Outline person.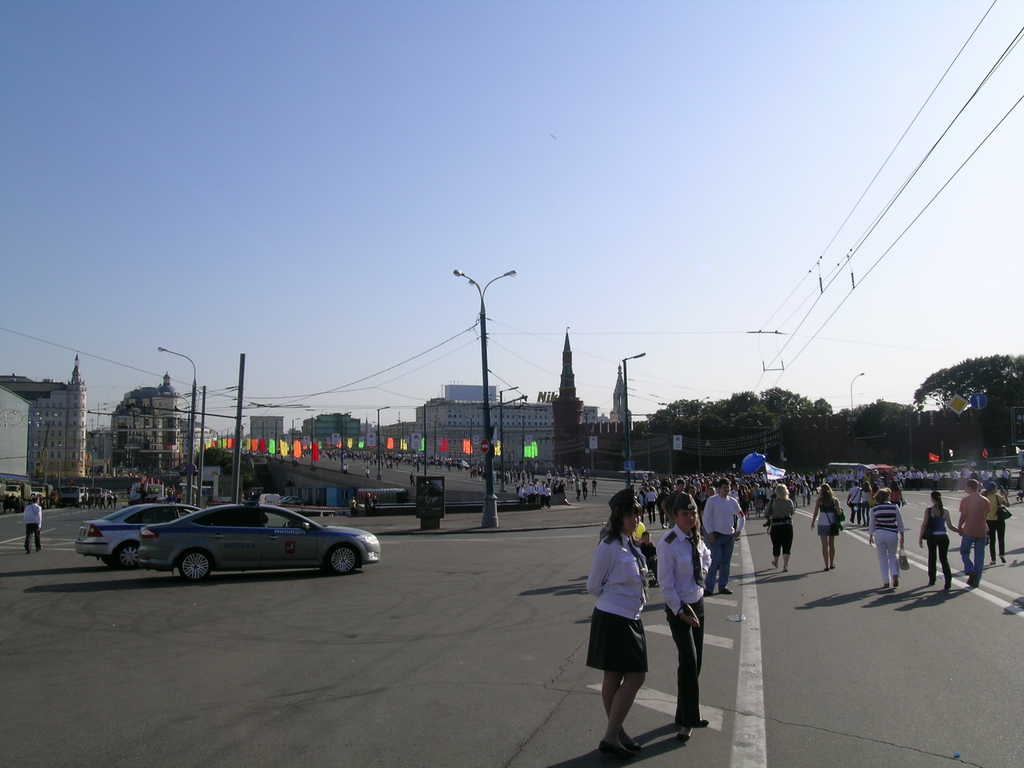
Outline: {"x1": 806, "y1": 479, "x2": 847, "y2": 572}.
